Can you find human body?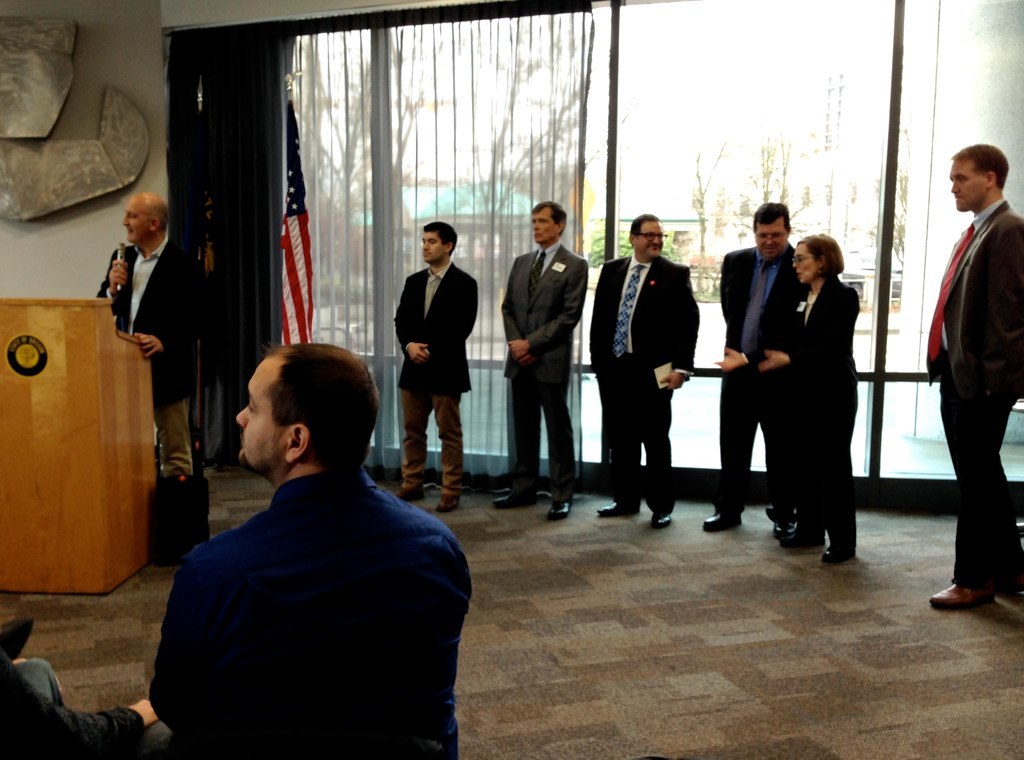
Yes, bounding box: crop(778, 240, 864, 571).
